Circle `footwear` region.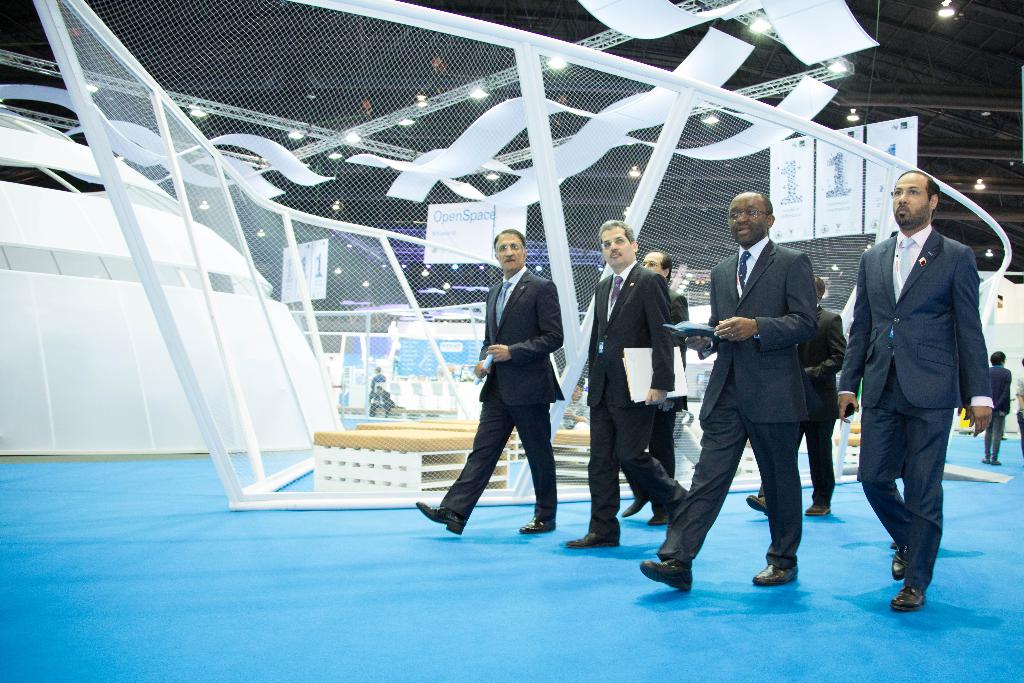
Region: locate(806, 502, 833, 514).
